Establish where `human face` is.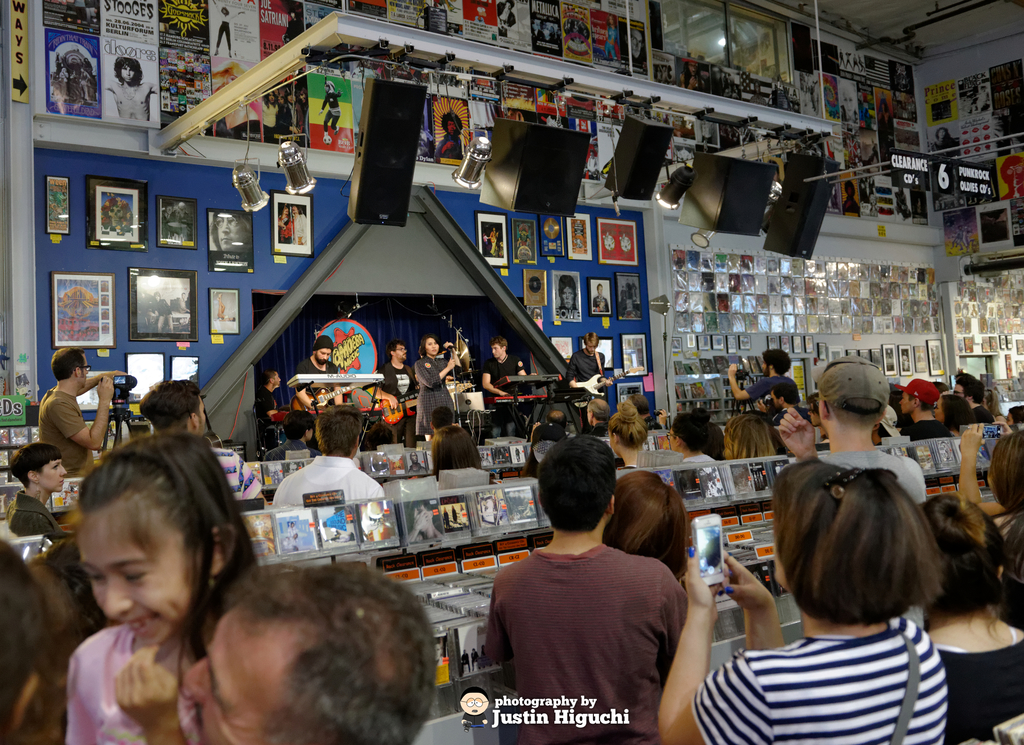
Established at pyautogui.locateOnScreen(292, 205, 297, 214).
